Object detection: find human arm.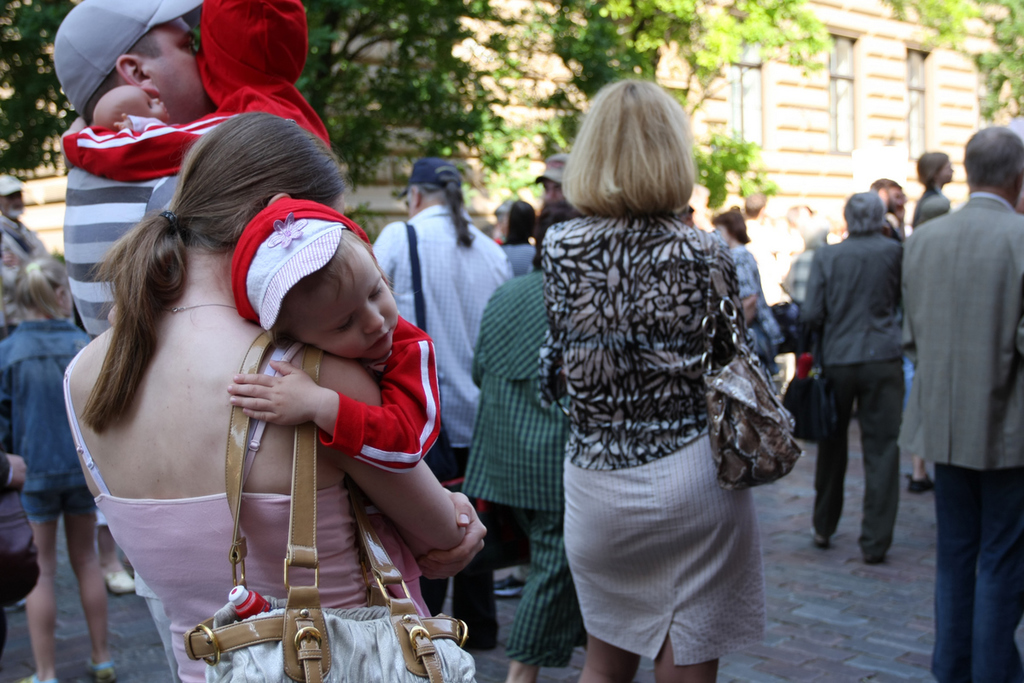
(728,251,765,325).
